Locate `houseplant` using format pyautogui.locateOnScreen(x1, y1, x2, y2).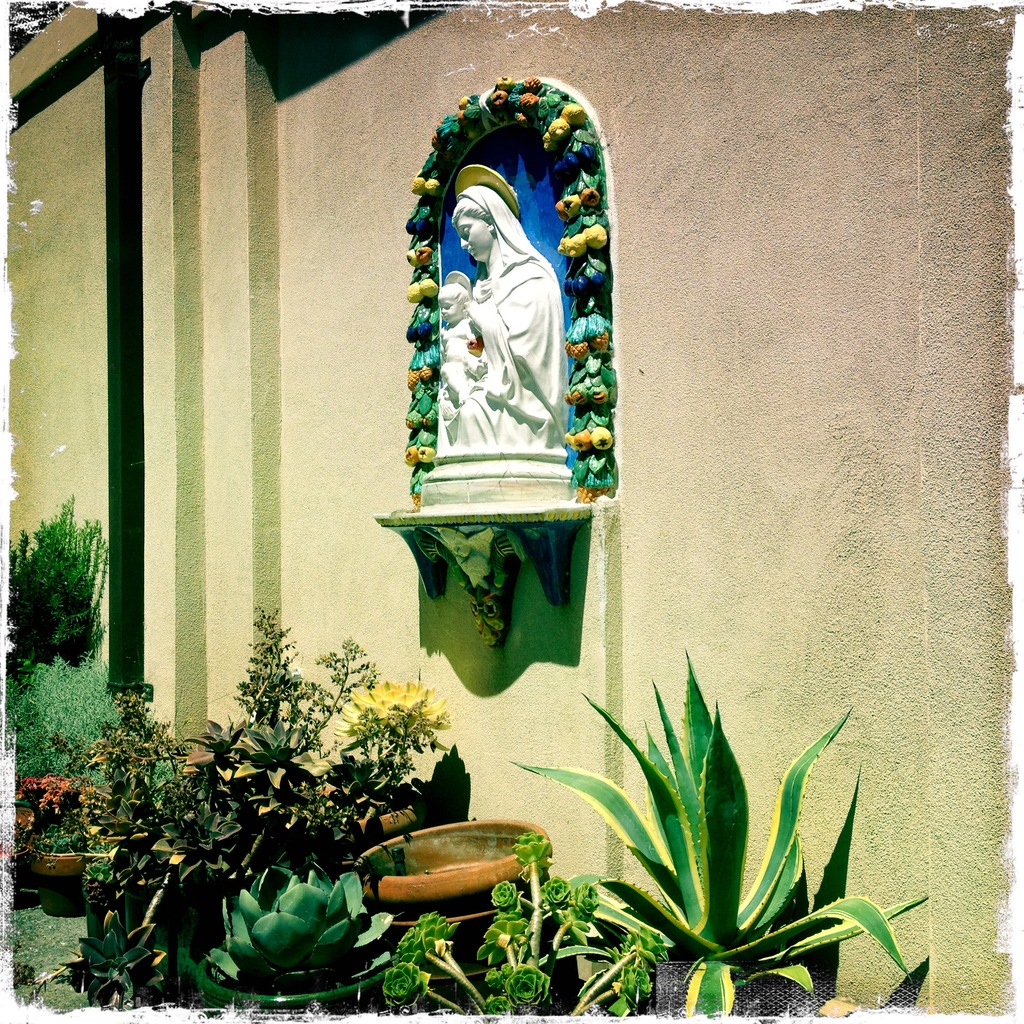
pyautogui.locateOnScreen(355, 827, 558, 988).
